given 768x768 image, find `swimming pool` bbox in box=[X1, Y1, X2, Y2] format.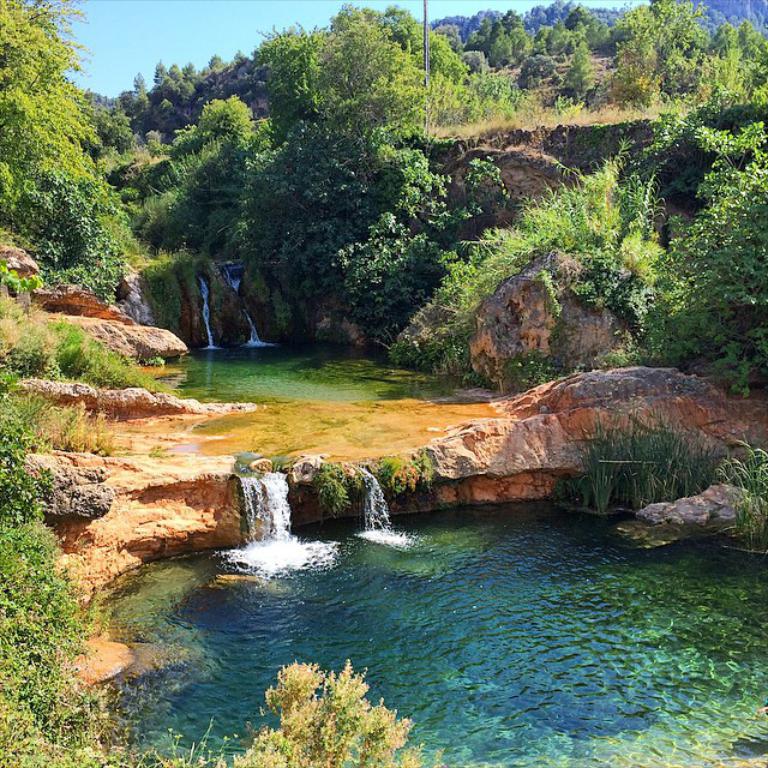
box=[77, 482, 767, 767].
